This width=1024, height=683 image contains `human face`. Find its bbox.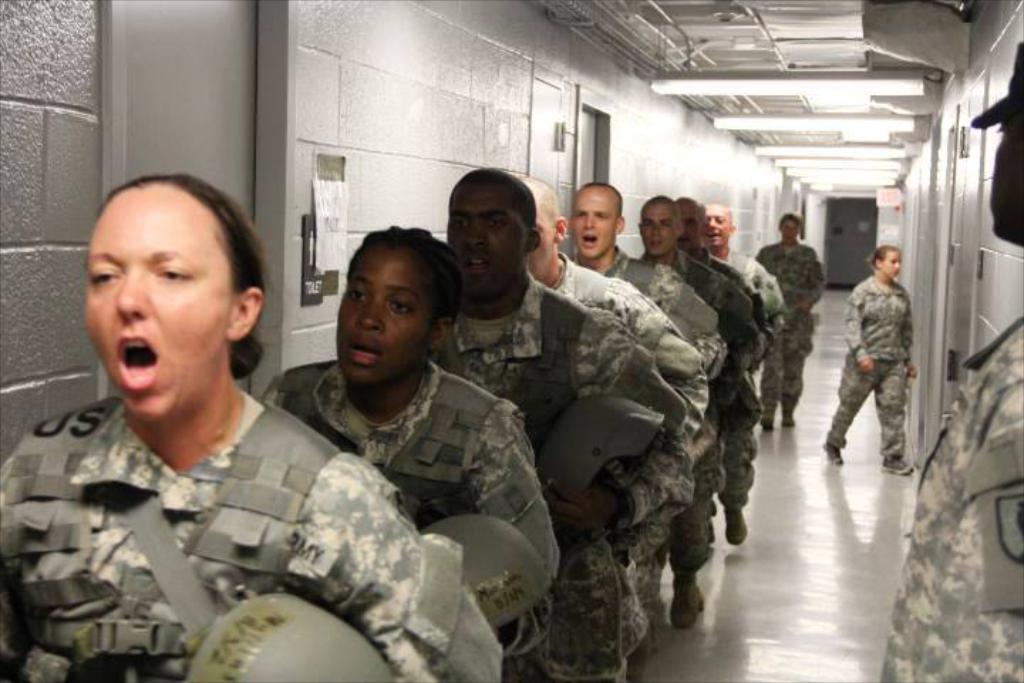
677, 199, 700, 248.
